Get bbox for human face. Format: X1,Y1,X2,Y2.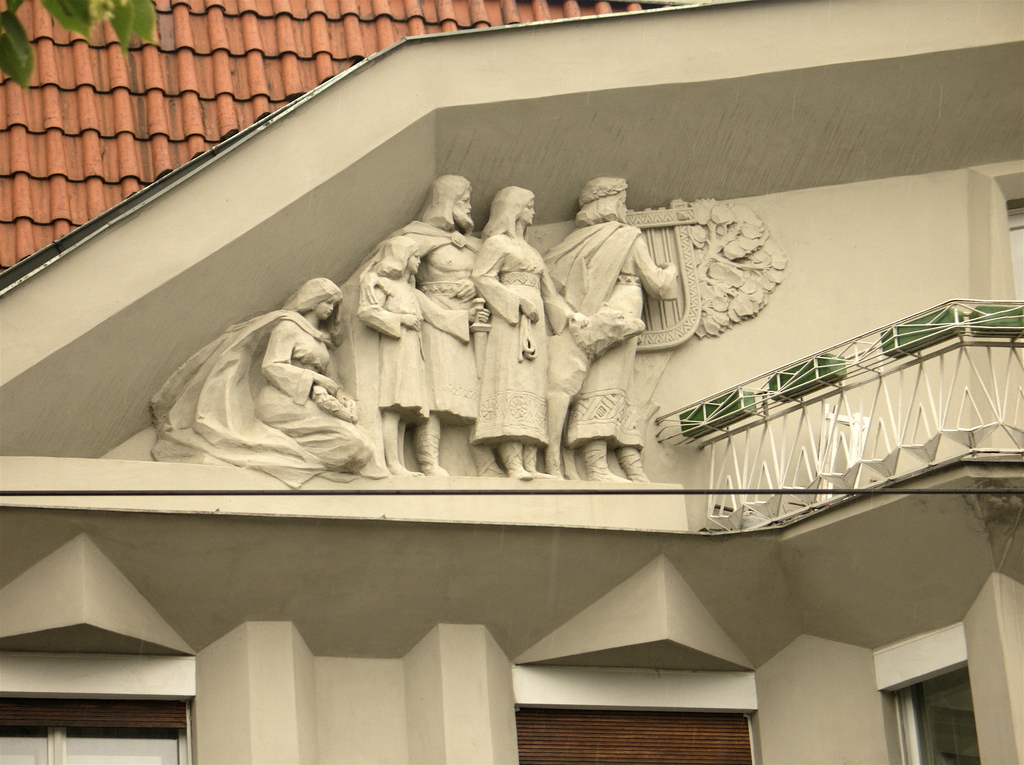
315,292,336,318.
